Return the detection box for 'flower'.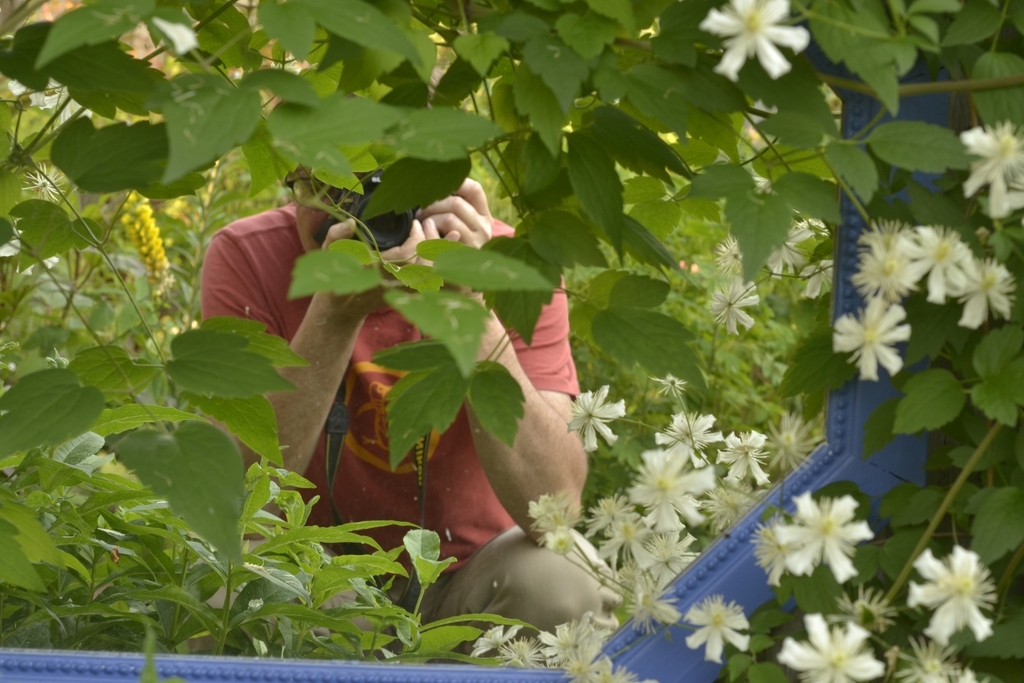
(left=565, top=381, right=625, bottom=454).
